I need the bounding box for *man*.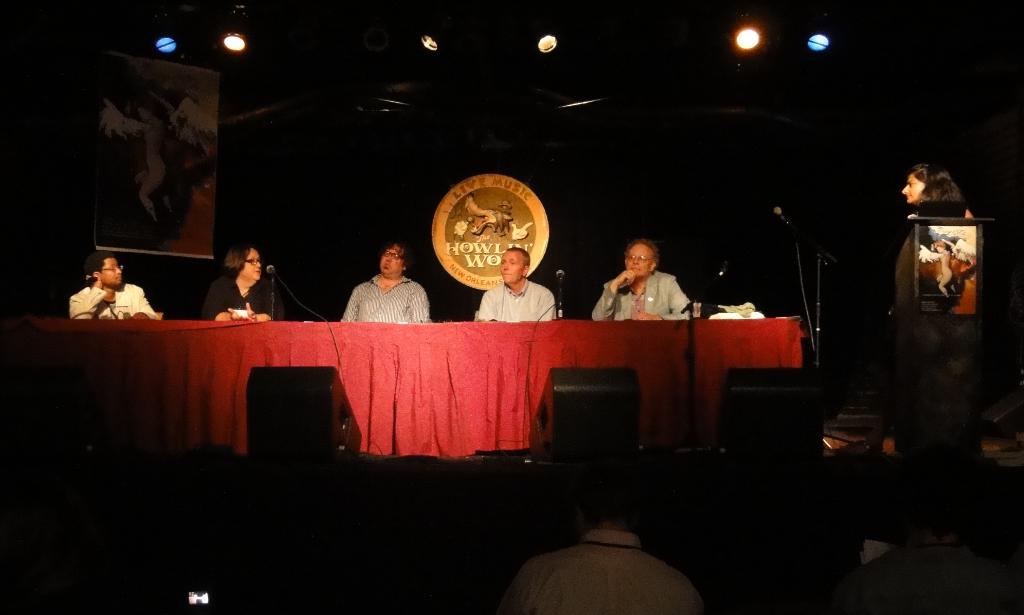
Here it is: {"left": 340, "top": 238, "right": 437, "bottom": 327}.
